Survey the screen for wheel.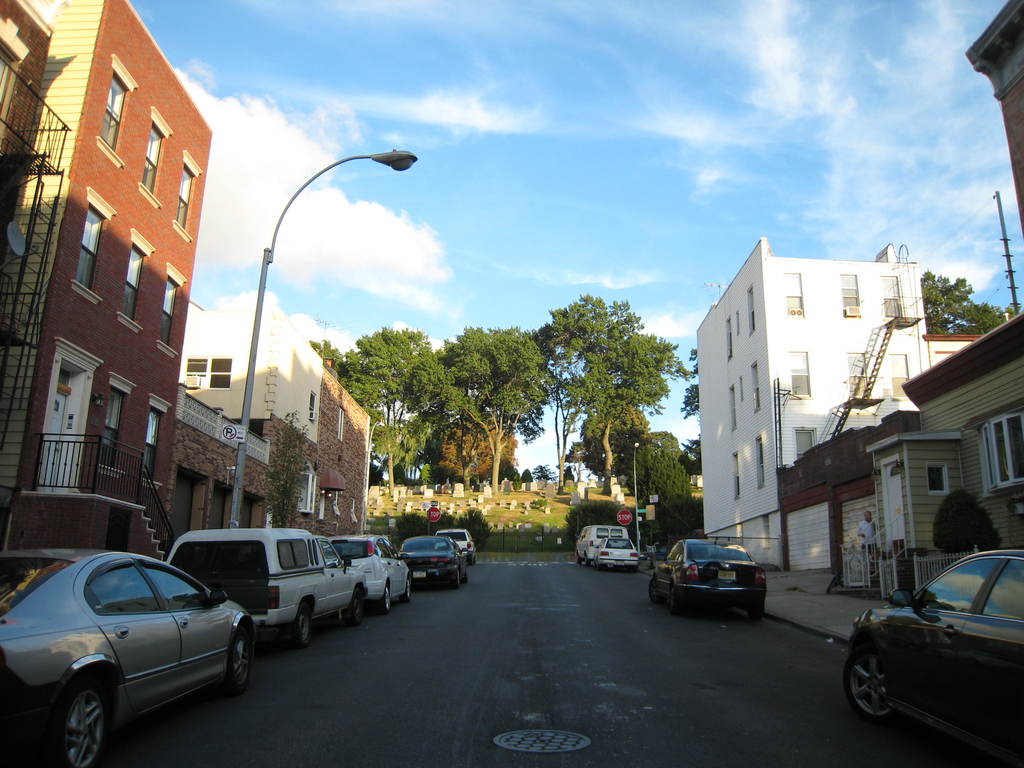
Survey found: (left=33, top=676, right=103, bottom=764).
